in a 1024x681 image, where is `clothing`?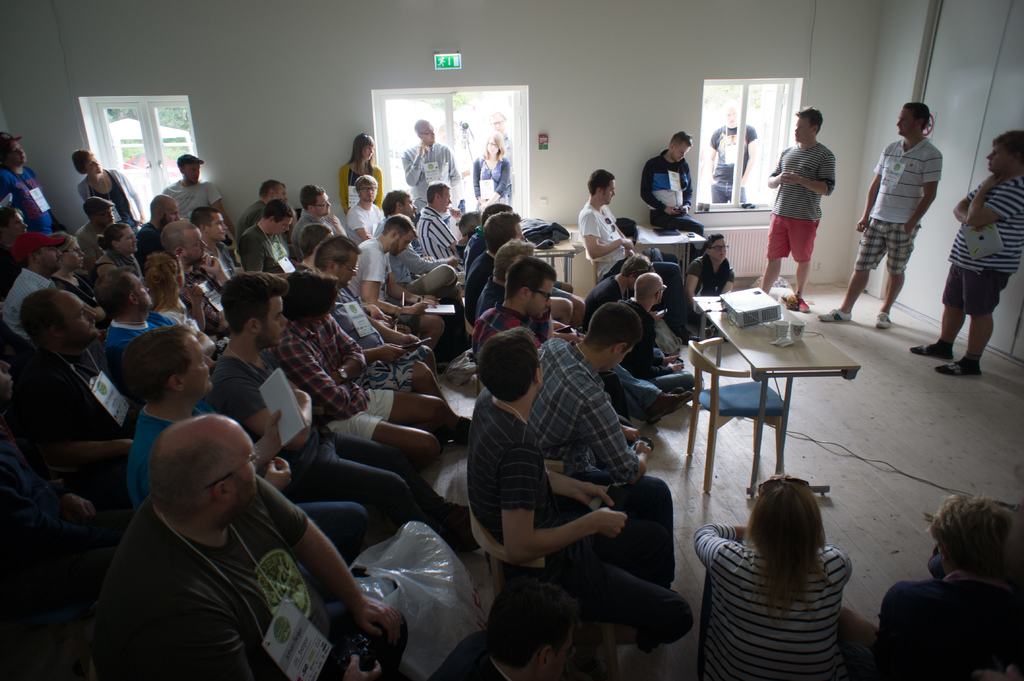
[left=401, top=132, right=487, bottom=221].
